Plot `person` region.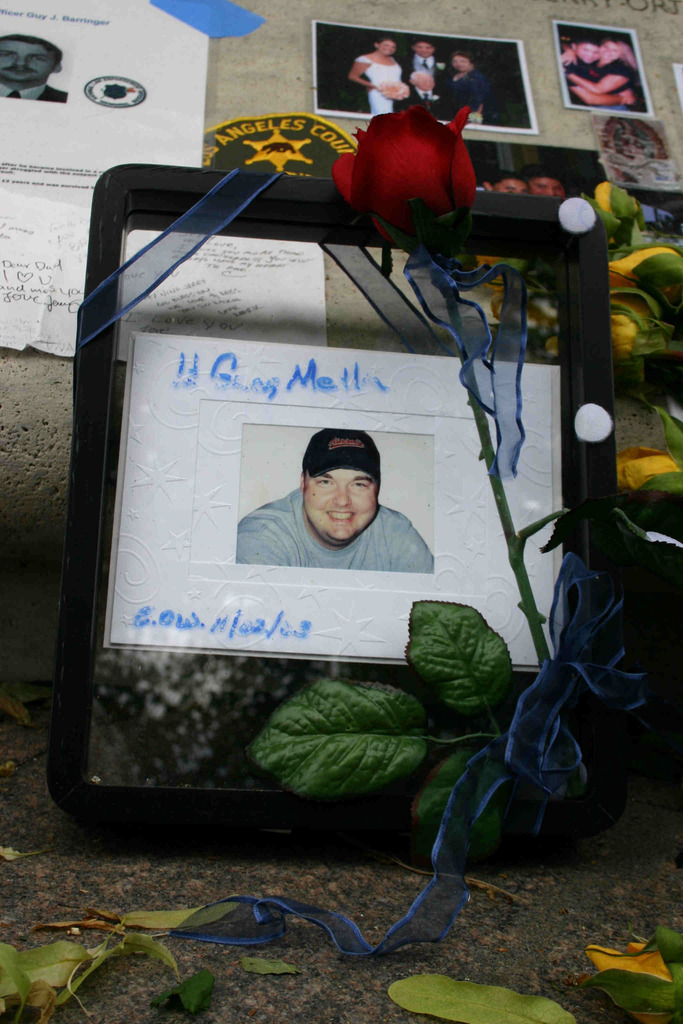
Plotted at <box>559,33,600,108</box>.
